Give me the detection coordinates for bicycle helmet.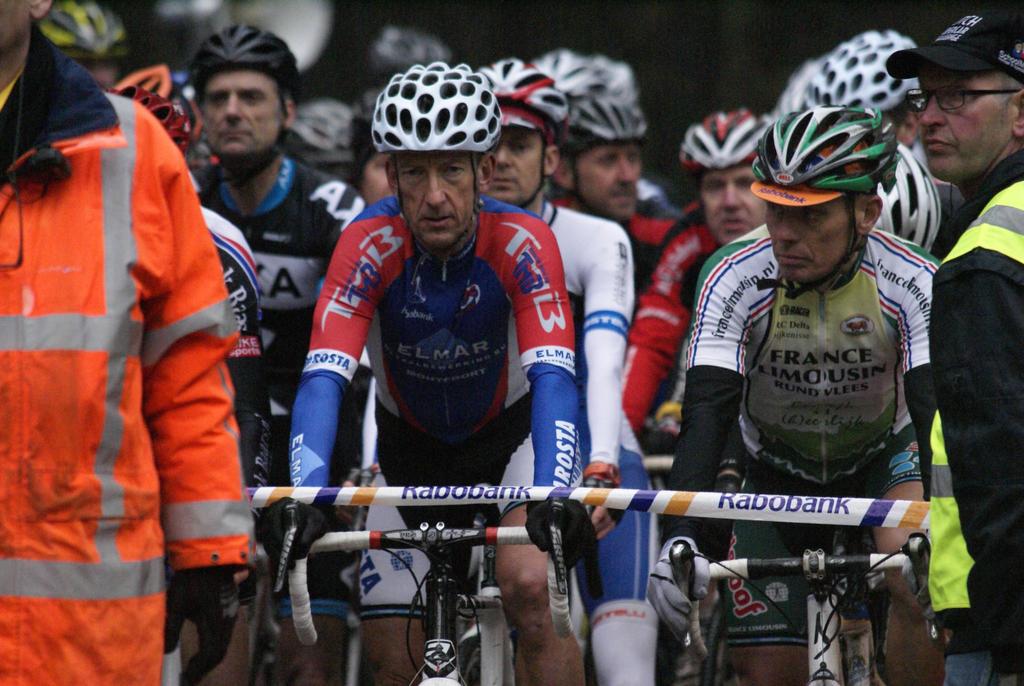
125 61 205 150.
